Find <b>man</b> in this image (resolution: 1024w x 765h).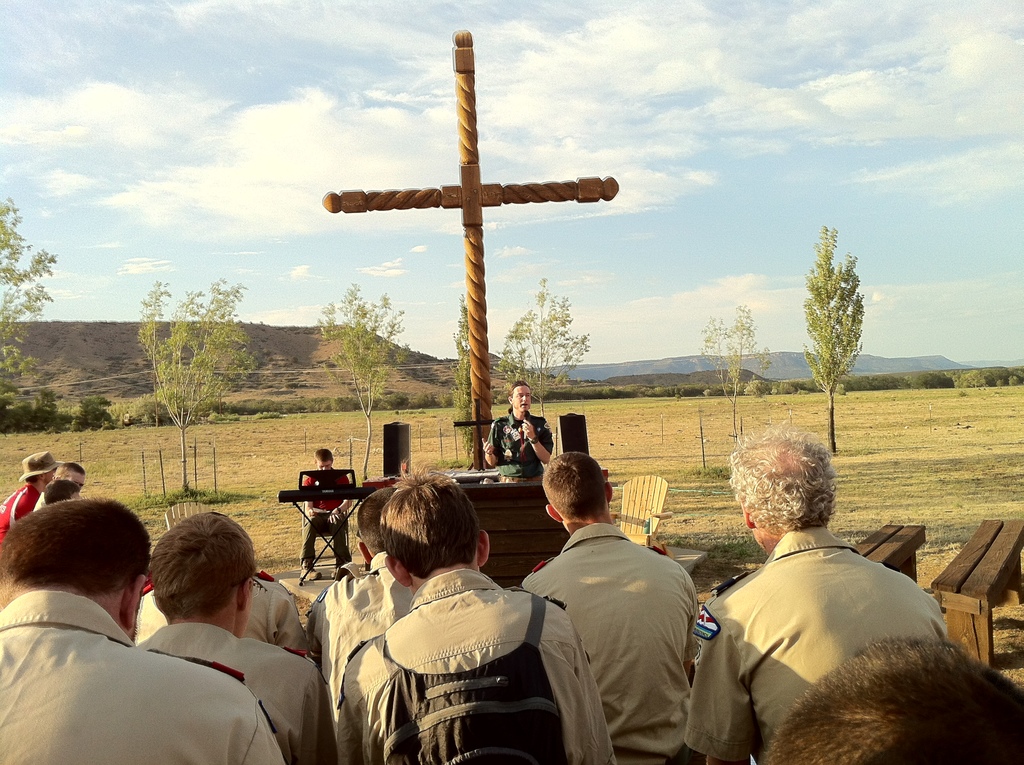
left=32, top=460, right=84, bottom=511.
